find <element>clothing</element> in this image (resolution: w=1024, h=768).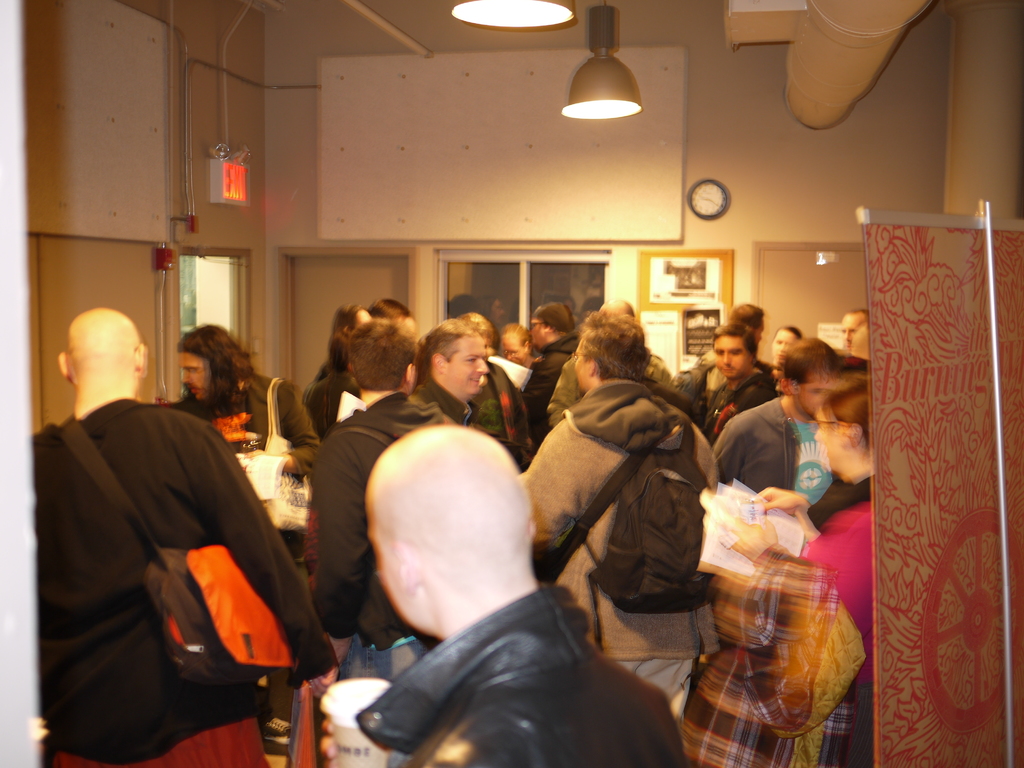
<bbox>335, 593, 716, 767</bbox>.
